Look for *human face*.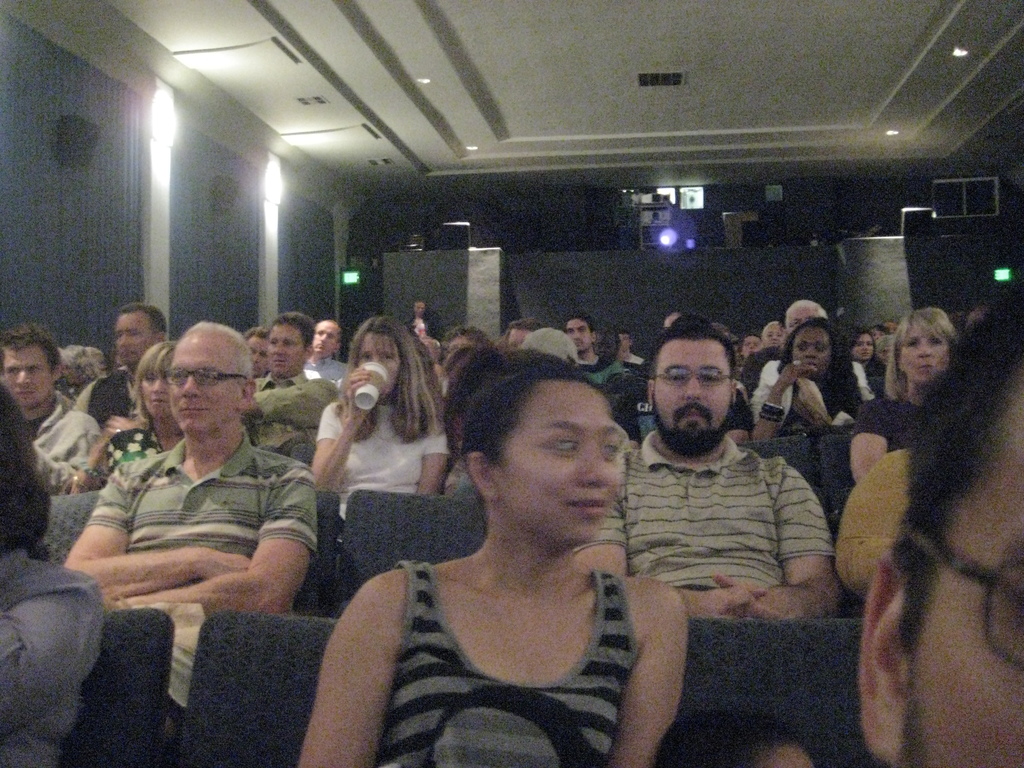
Found: [566, 317, 592, 350].
